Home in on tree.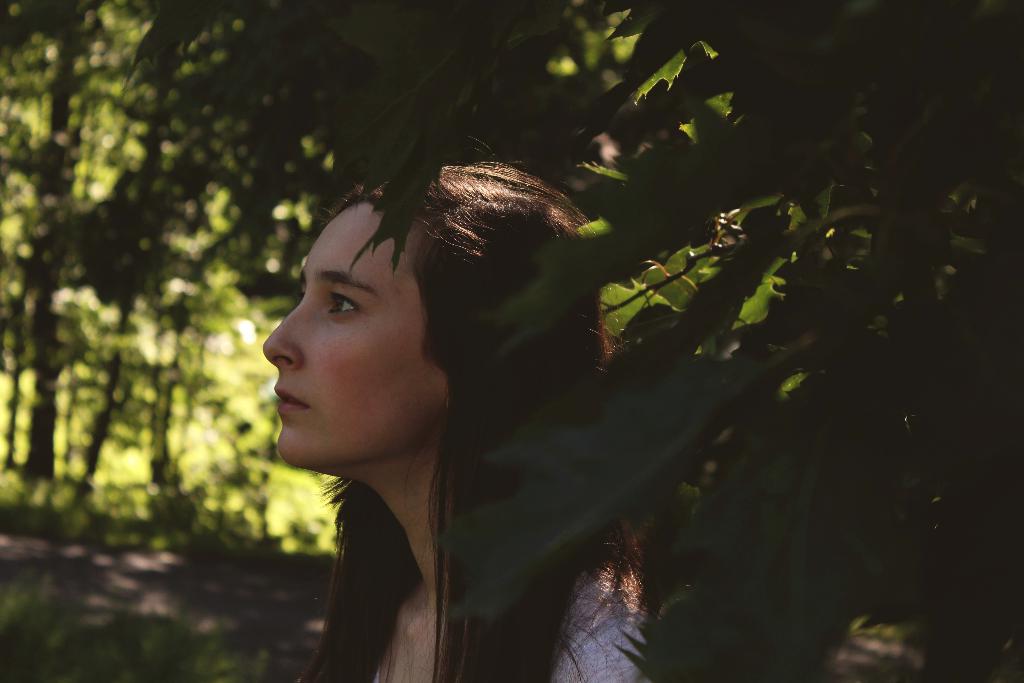
Homed in at <box>344,0,1023,682</box>.
